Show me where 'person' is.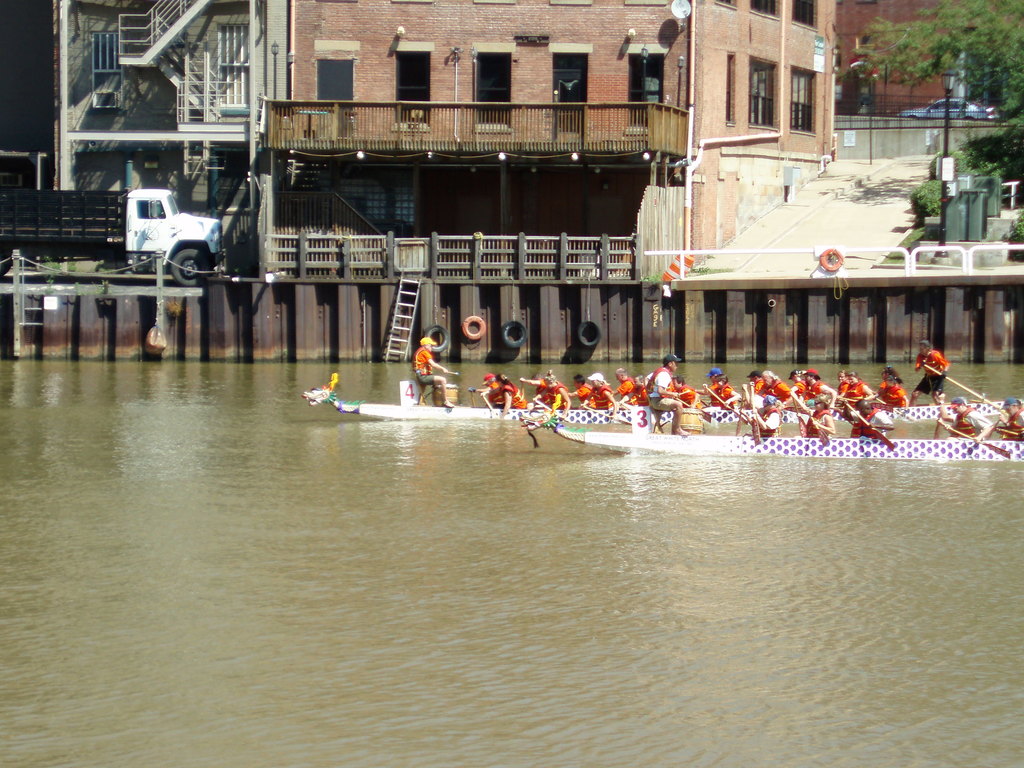
'person' is at bbox=(395, 322, 453, 406).
